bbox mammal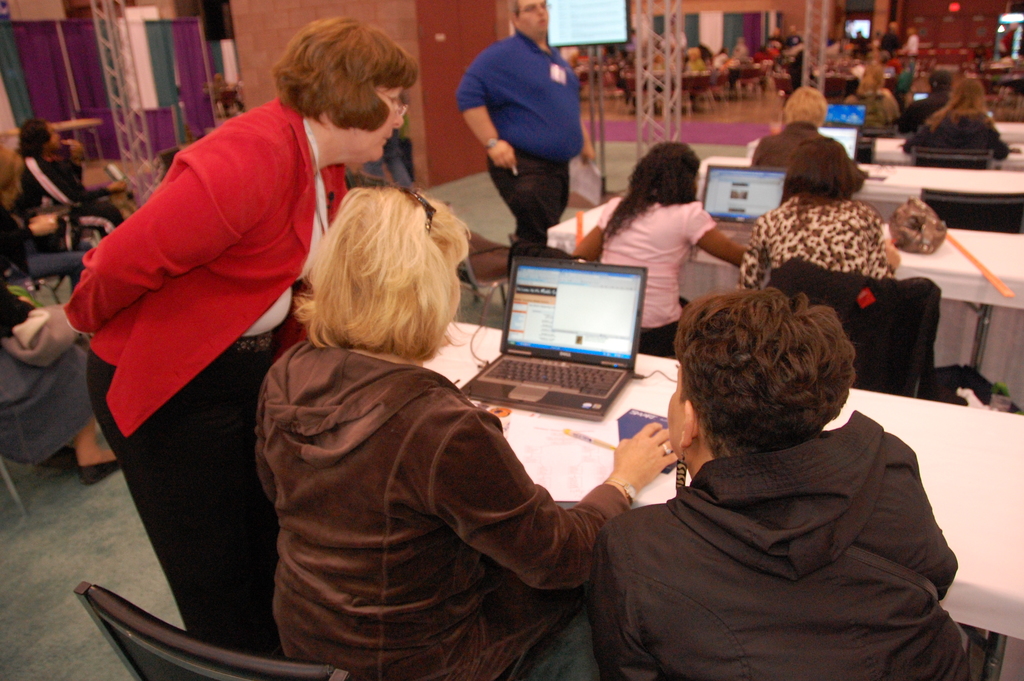
(x1=56, y1=141, x2=126, y2=227)
